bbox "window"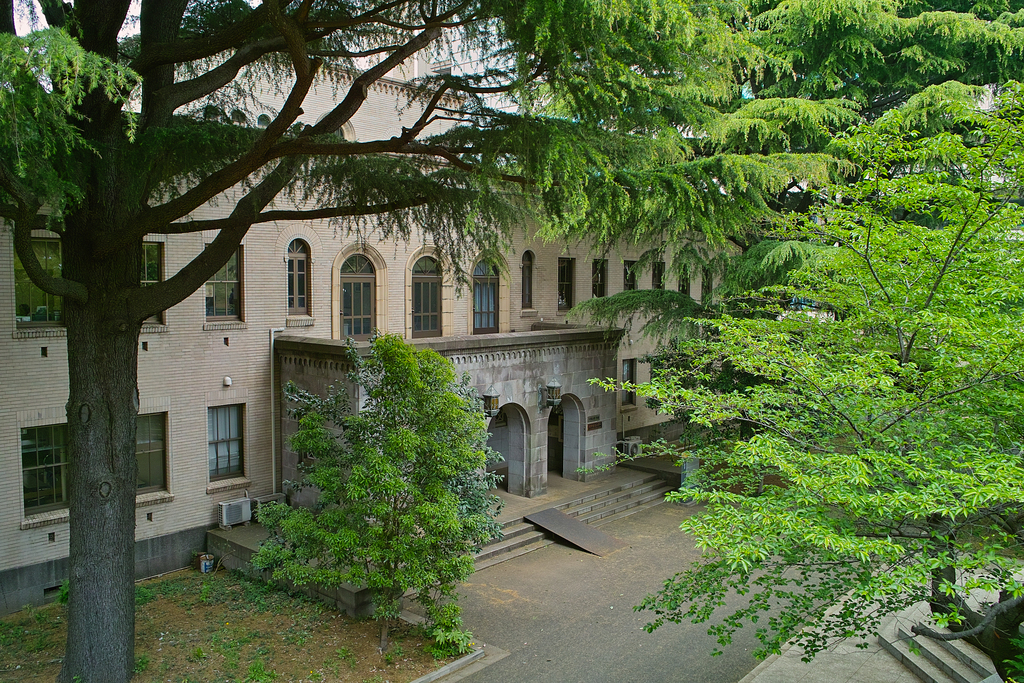
left=14, top=237, right=163, bottom=329
